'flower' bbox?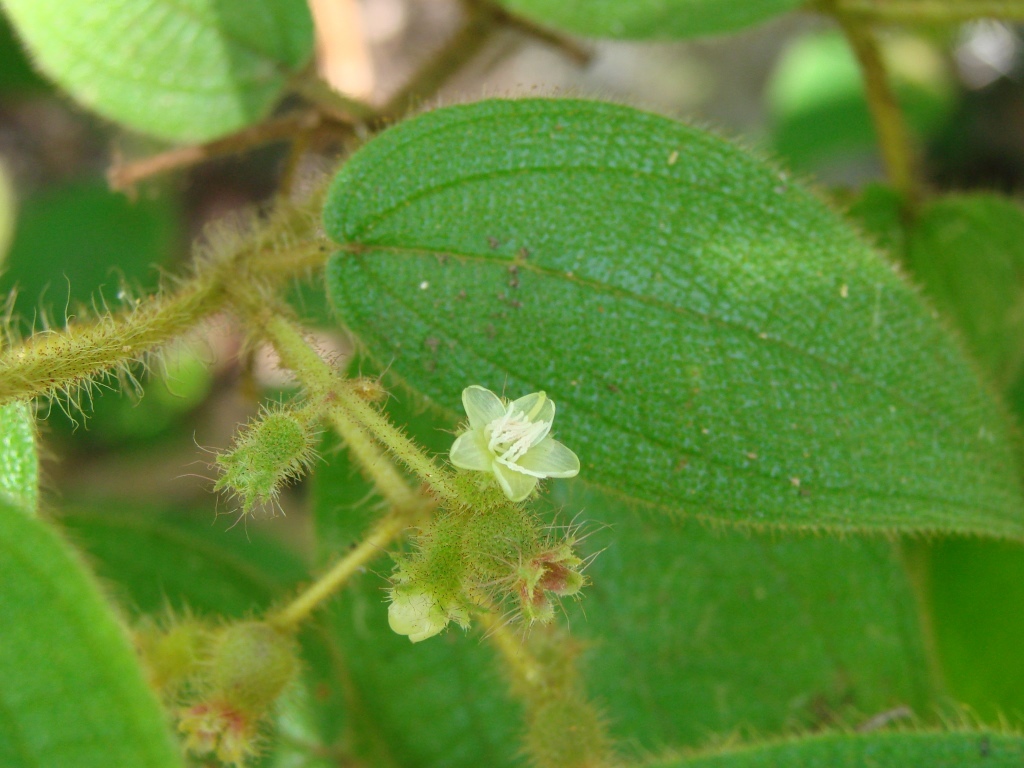
[463,510,596,654]
